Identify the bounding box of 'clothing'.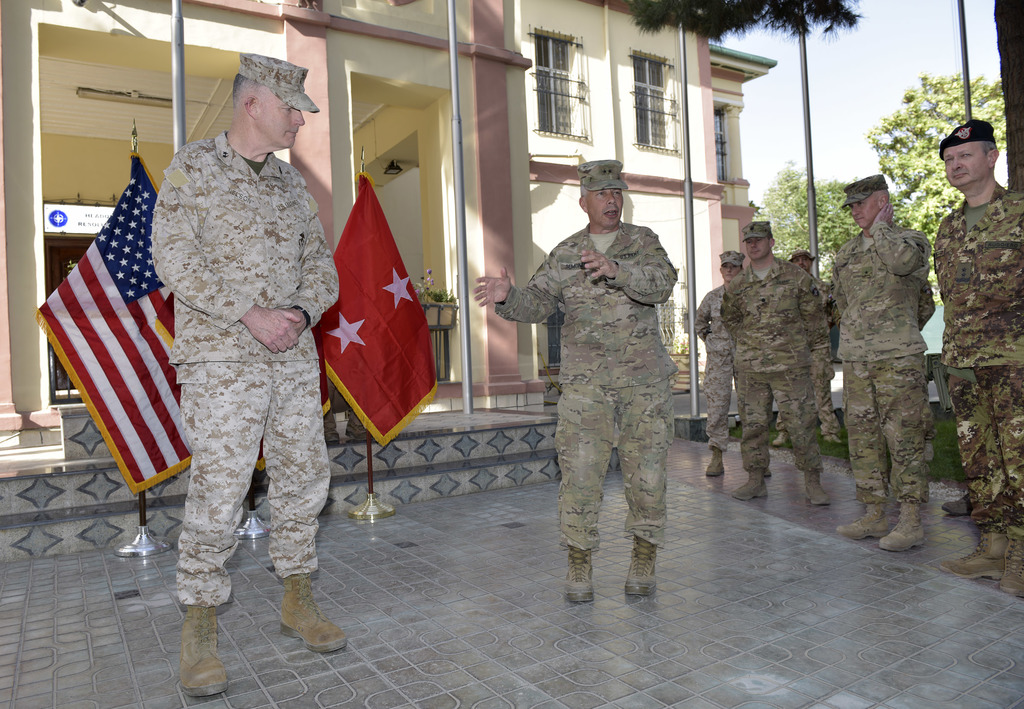
x1=822, y1=219, x2=929, y2=508.
